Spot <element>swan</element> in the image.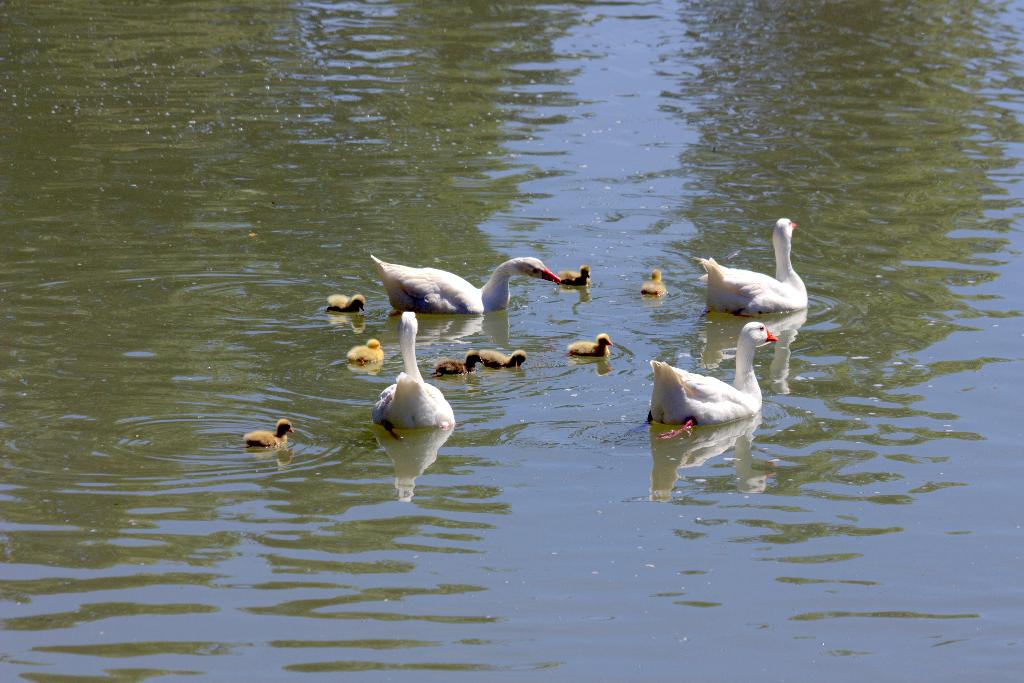
<element>swan</element> found at l=347, t=340, r=382, b=370.
